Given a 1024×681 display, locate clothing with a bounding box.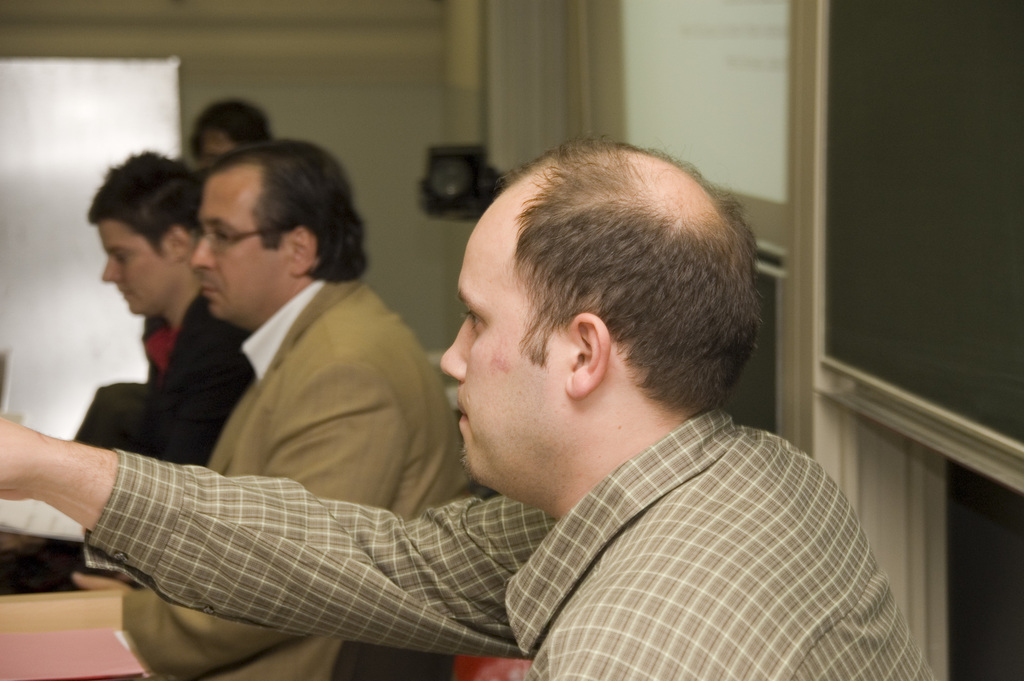
Located: {"x1": 83, "y1": 408, "x2": 937, "y2": 680}.
